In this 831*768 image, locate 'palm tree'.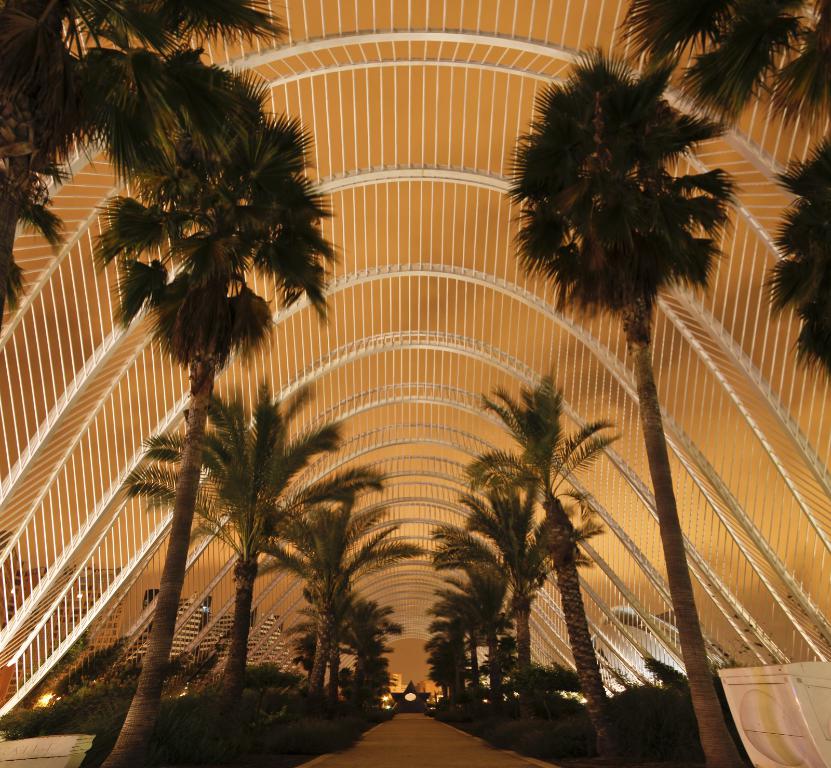
Bounding box: box=[92, 67, 349, 767].
